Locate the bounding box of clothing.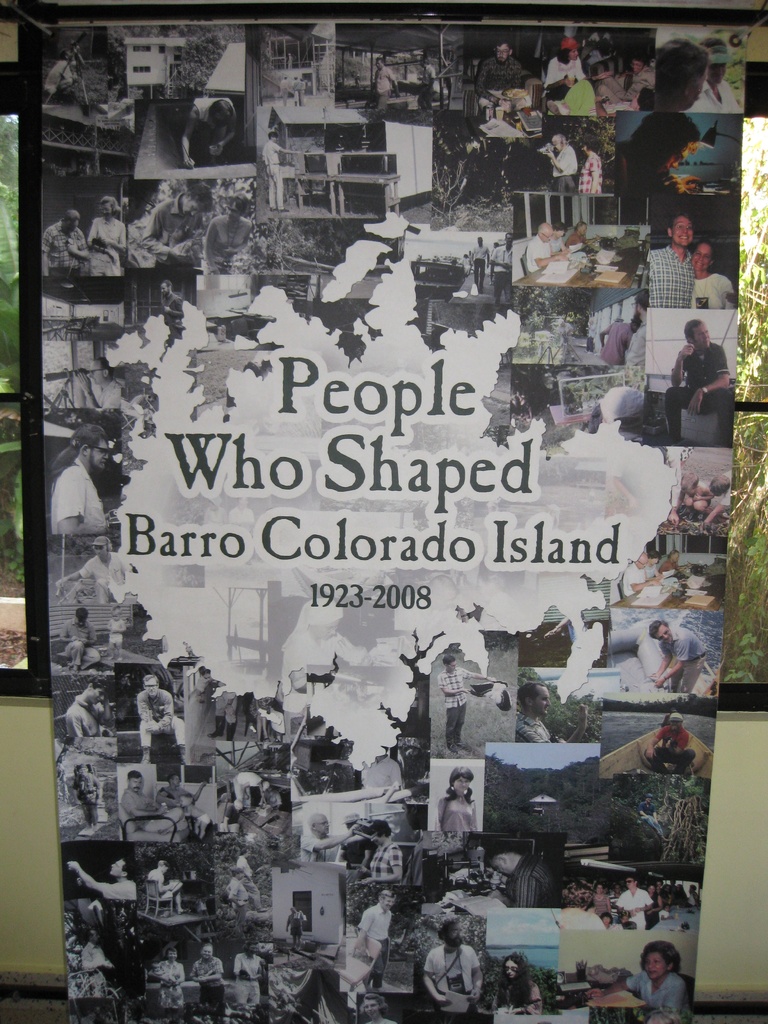
Bounding box: Rect(380, 68, 395, 97).
